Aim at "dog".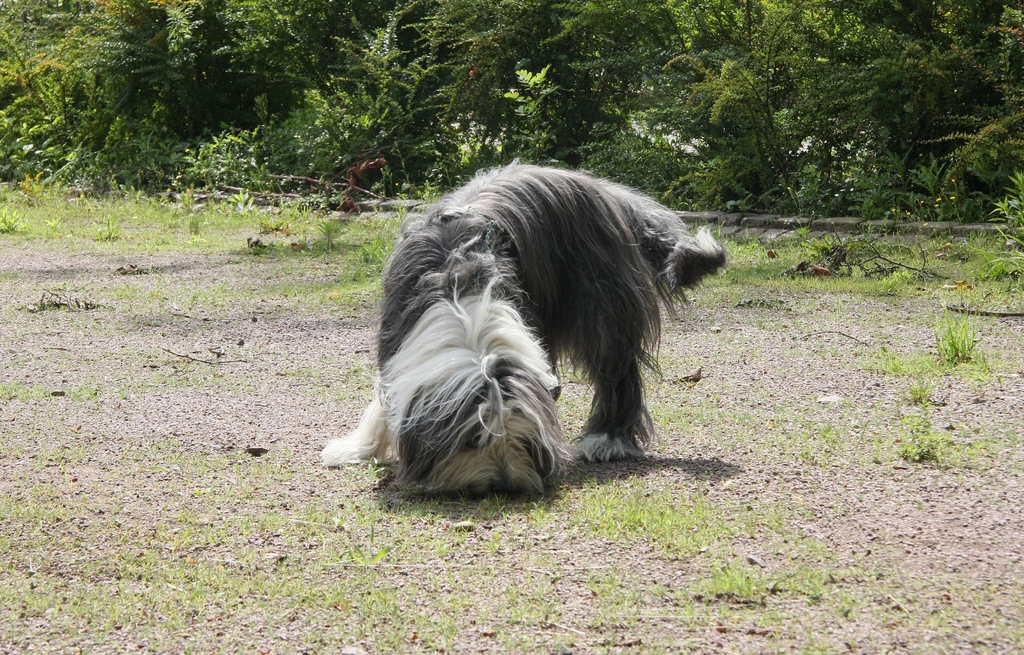
Aimed at box(316, 158, 731, 495).
